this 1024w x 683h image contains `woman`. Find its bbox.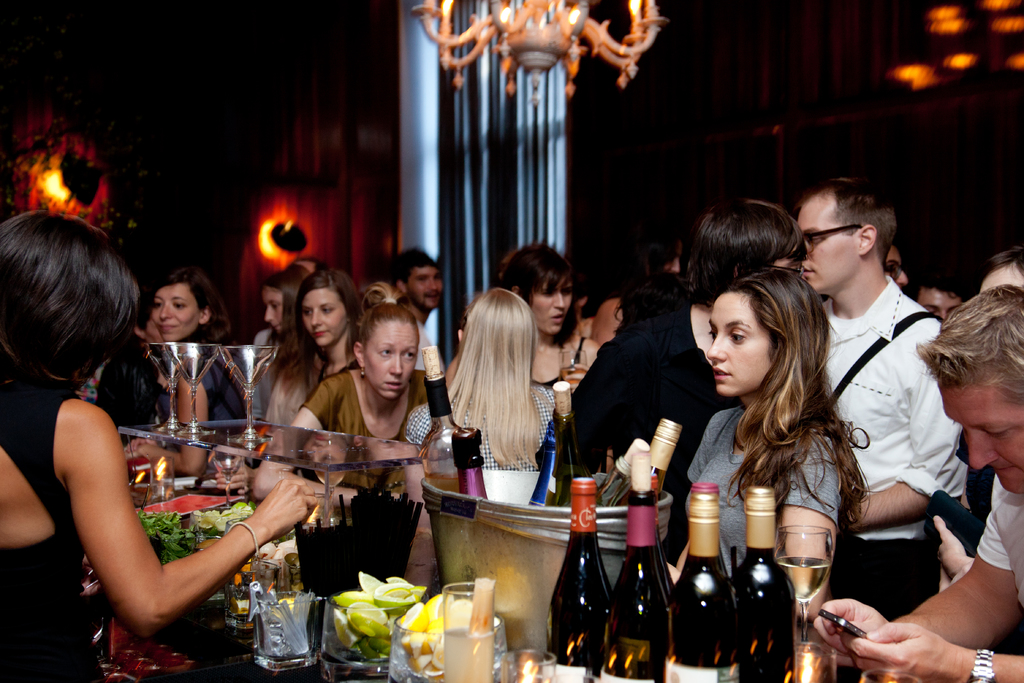
pyautogui.locateOnScreen(435, 235, 596, 394).
